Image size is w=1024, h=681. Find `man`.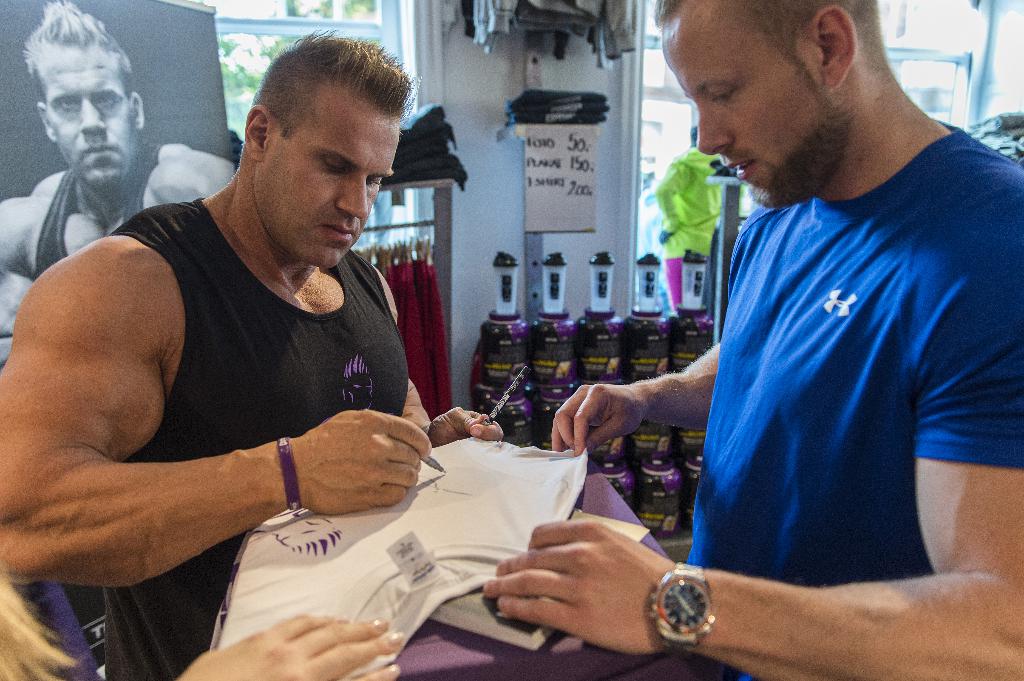
0 0 237 364.
